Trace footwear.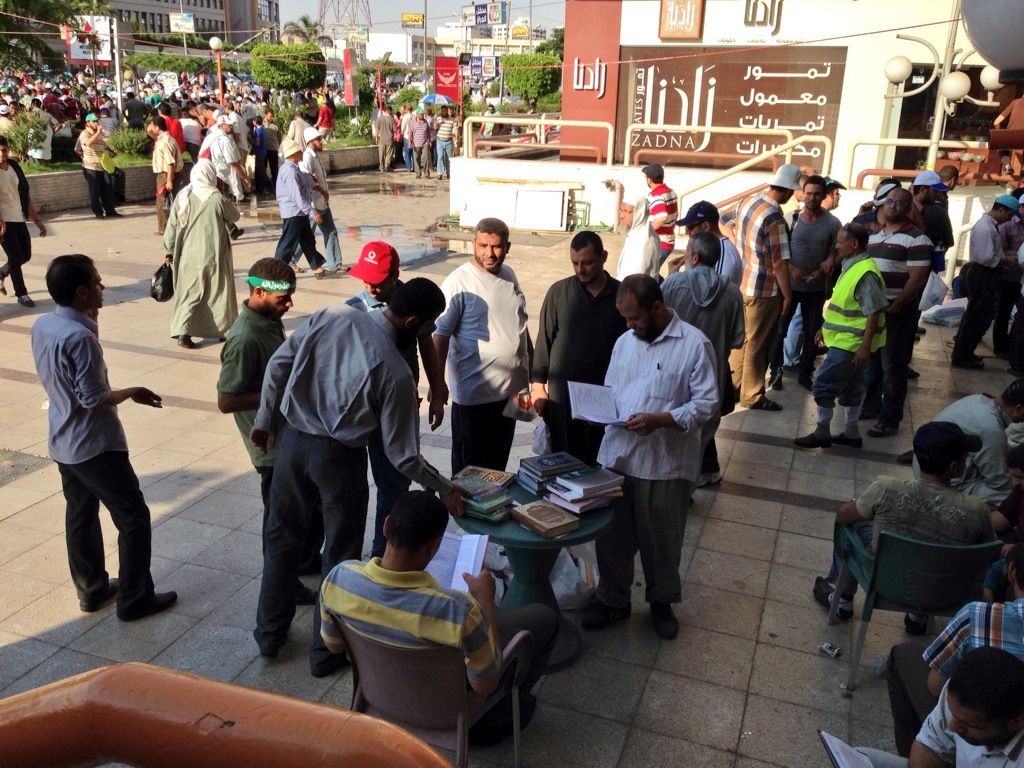
Traced to 500:696:530:729.
